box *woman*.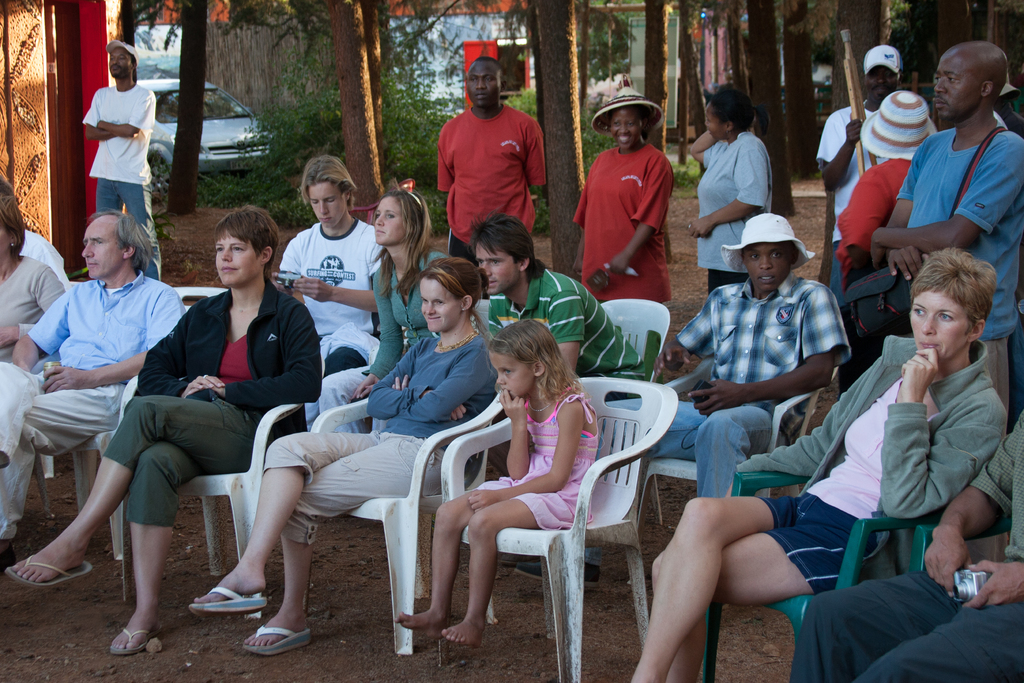
573,88,676,310.
